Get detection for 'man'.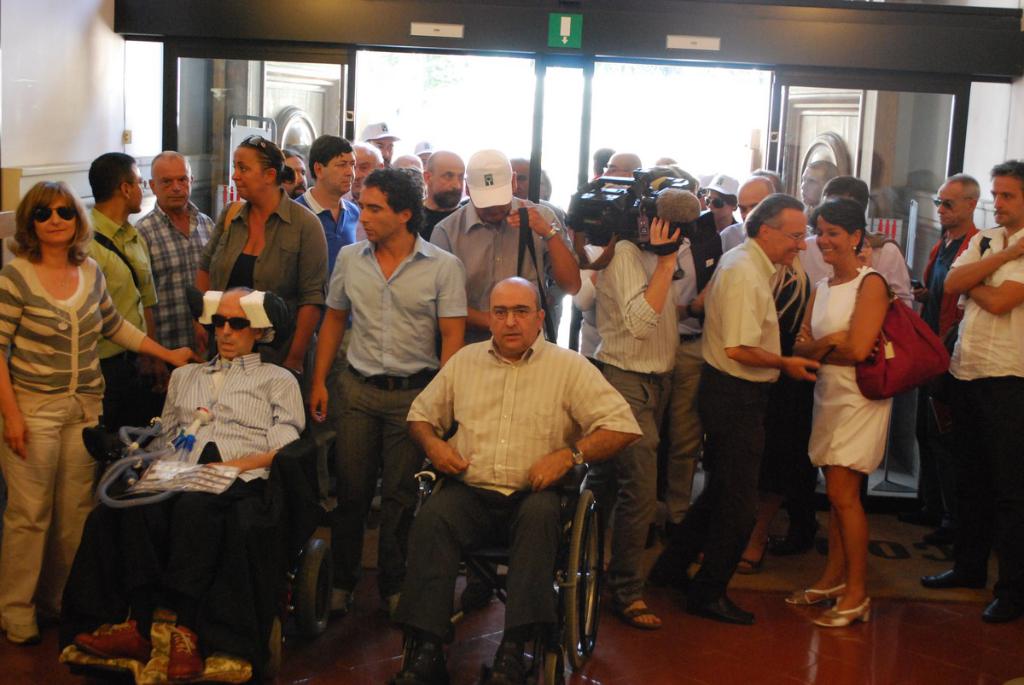
Detection: (x1=346, y1=140, x2=386, y2=207).
